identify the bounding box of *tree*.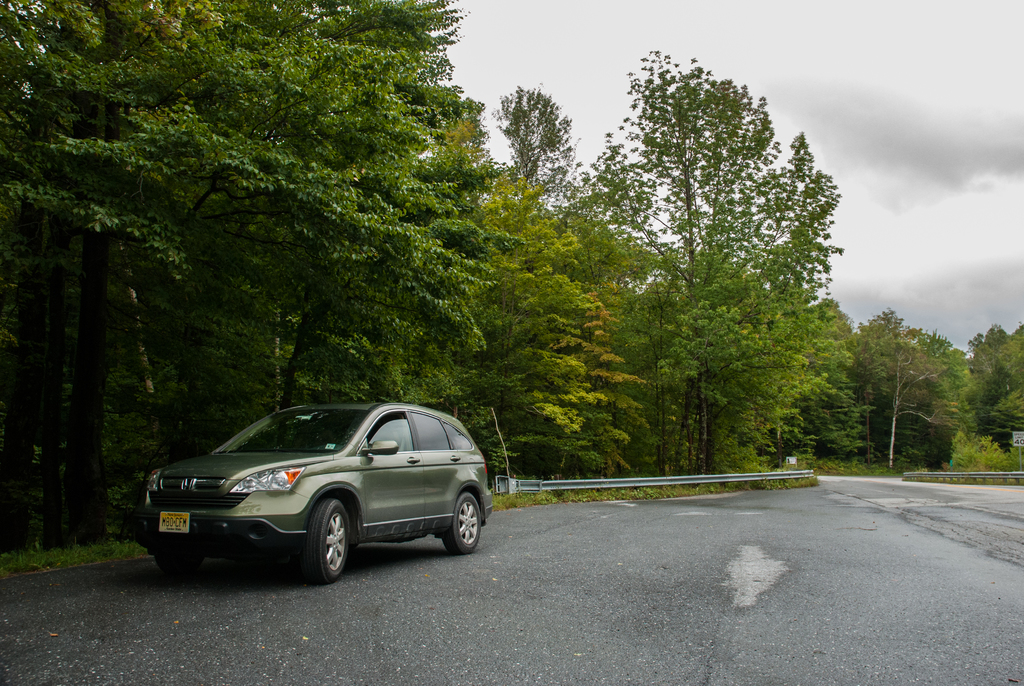
584:61:855:483.
